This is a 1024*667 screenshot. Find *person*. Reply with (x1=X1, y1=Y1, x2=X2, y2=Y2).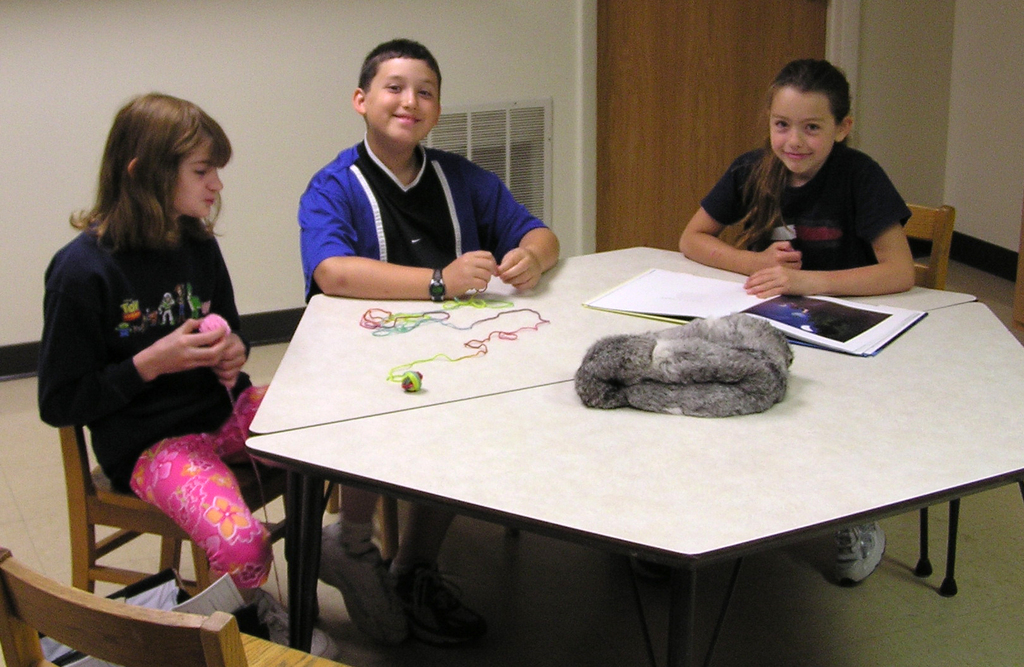
(x1=687, y1=52, x2=940, y2=326).
